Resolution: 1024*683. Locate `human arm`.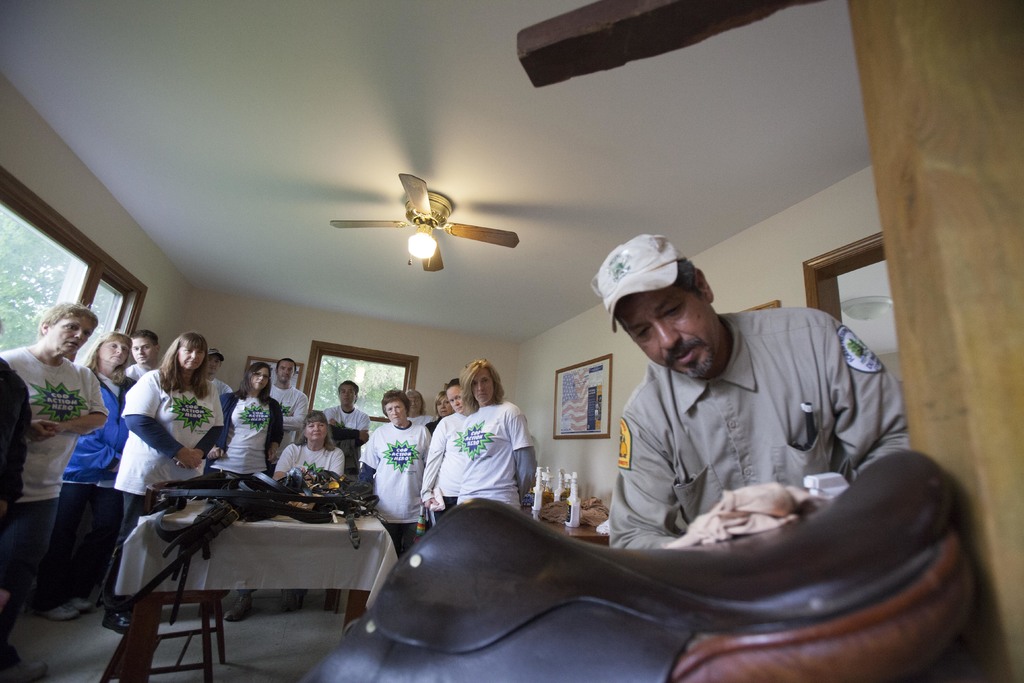
<region>424, 416, 450, 515</region>.
